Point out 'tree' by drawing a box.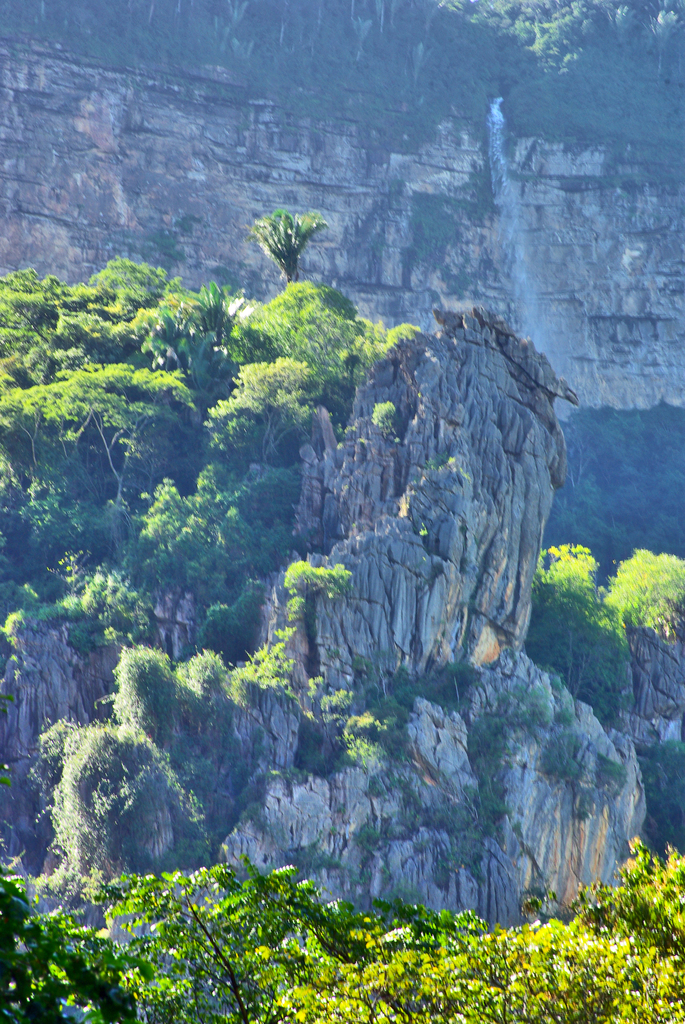
{"left": 278, "top": 841, "right": 684, "bottom": 1023}.
